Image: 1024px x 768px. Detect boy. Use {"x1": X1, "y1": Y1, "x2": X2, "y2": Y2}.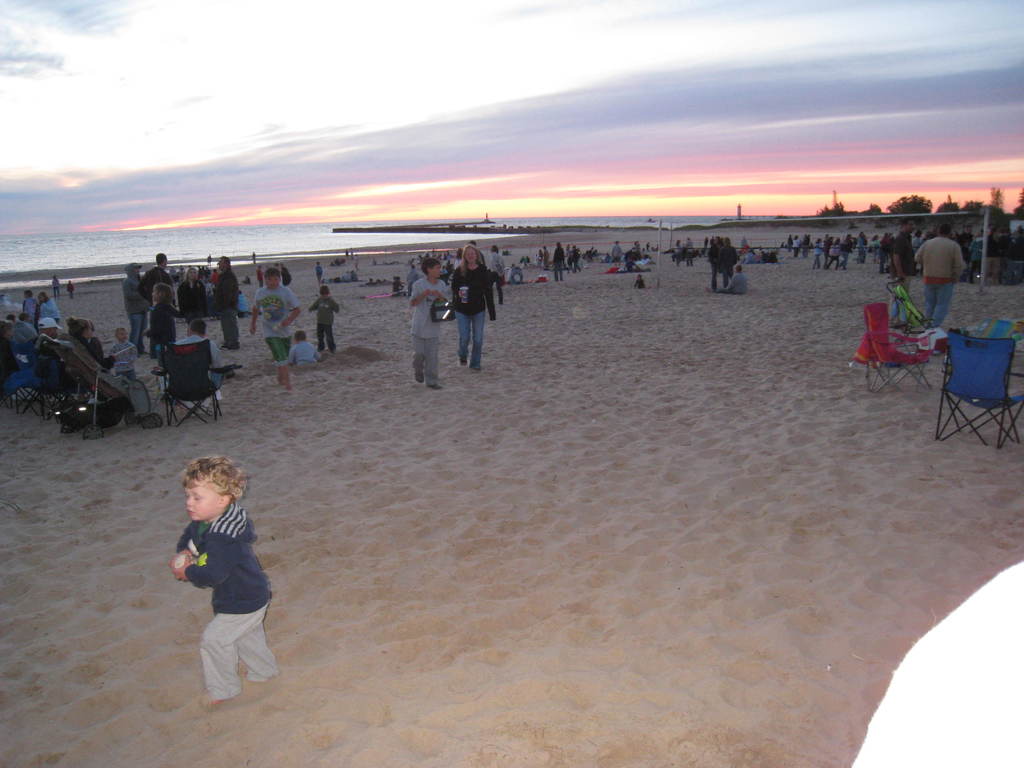
{"x1": 168, "y1": 458, "x2": 282, "y2": 711}.
